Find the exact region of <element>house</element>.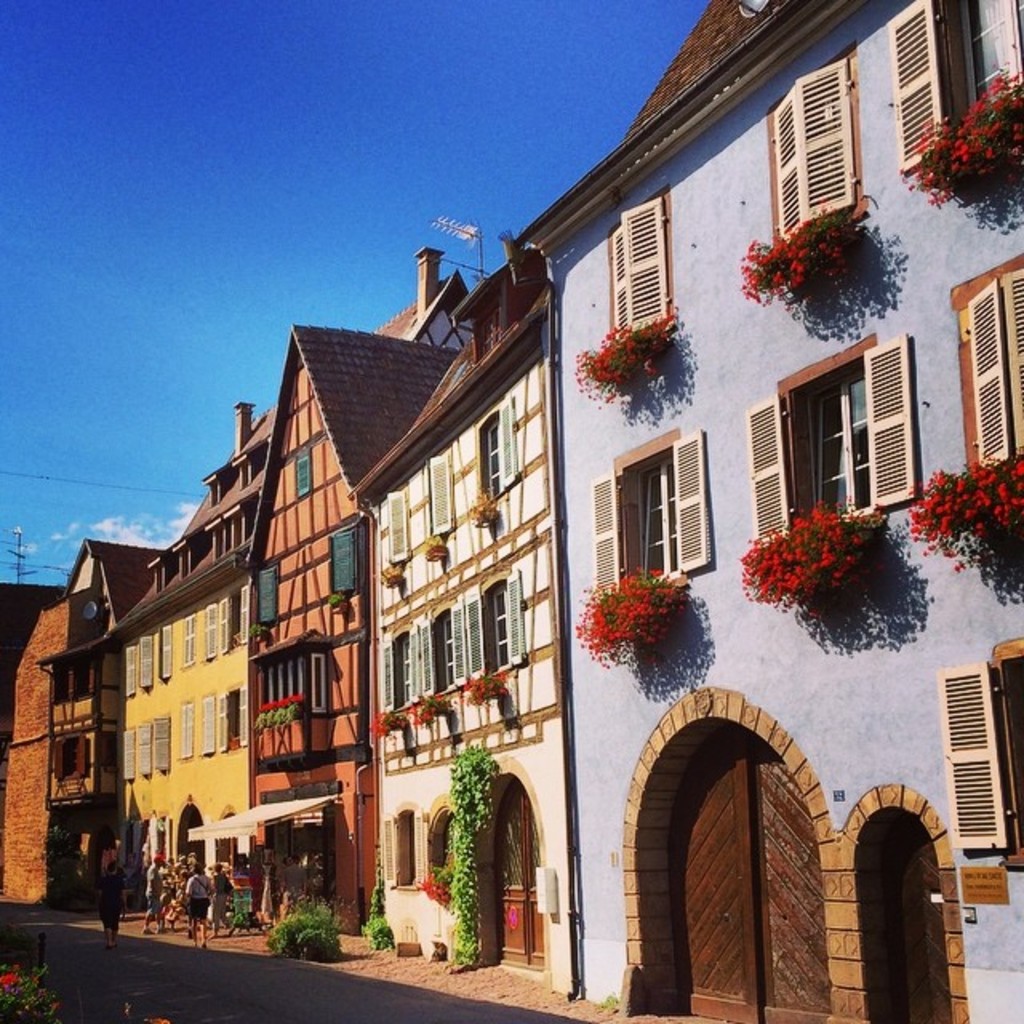
Exact region: rect(40, 542, 163, 907).
